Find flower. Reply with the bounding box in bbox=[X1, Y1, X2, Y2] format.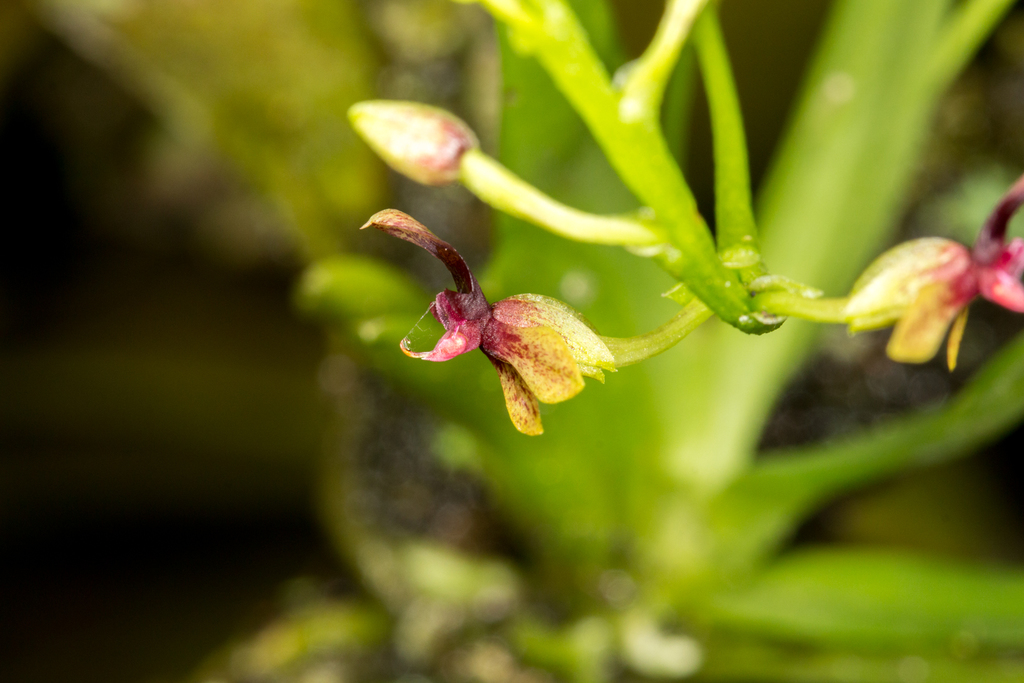
bbox=[845, 165, 1023, 374].
